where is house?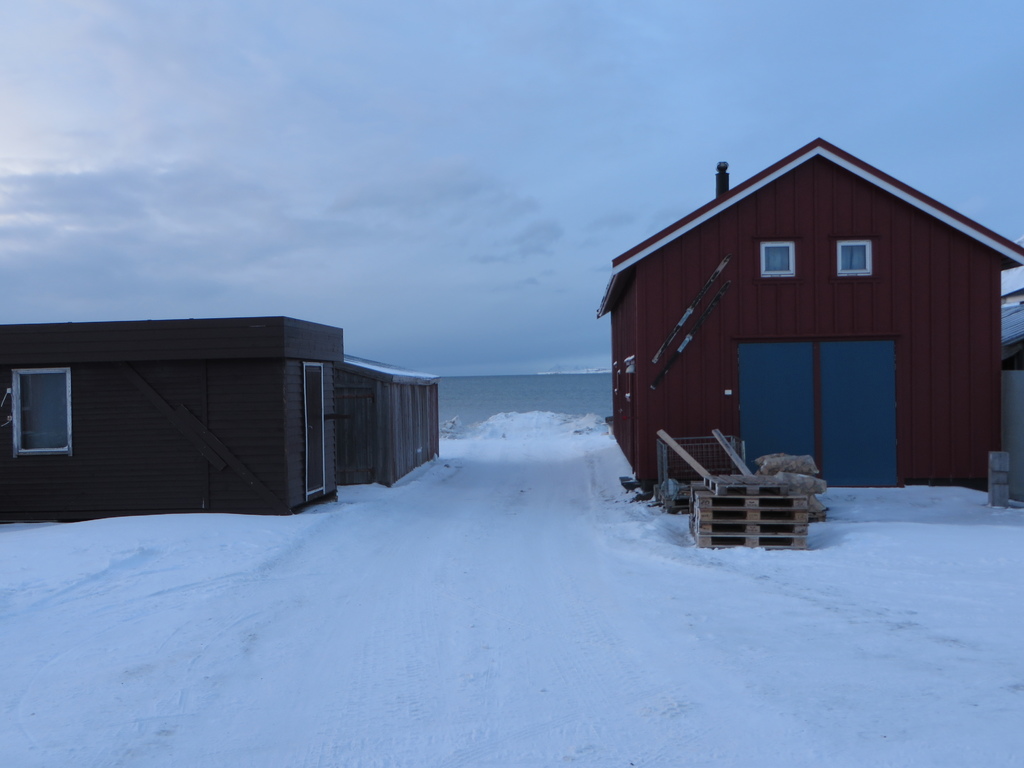
l=587, t=131, r=1023, b=485.
